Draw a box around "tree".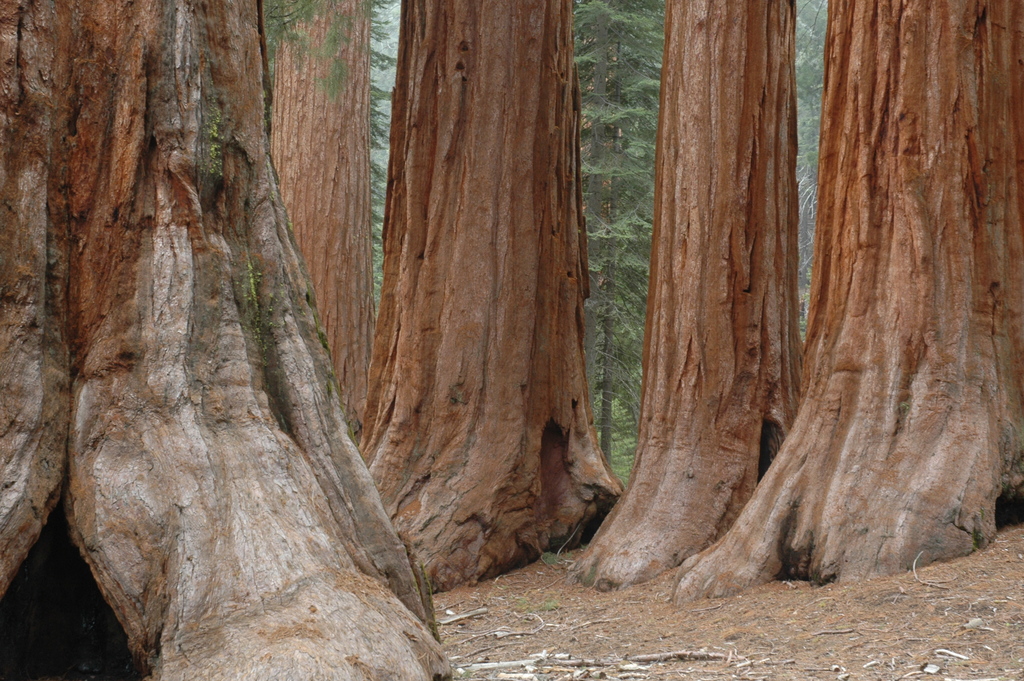
rect(795, 3, 829, 344).
